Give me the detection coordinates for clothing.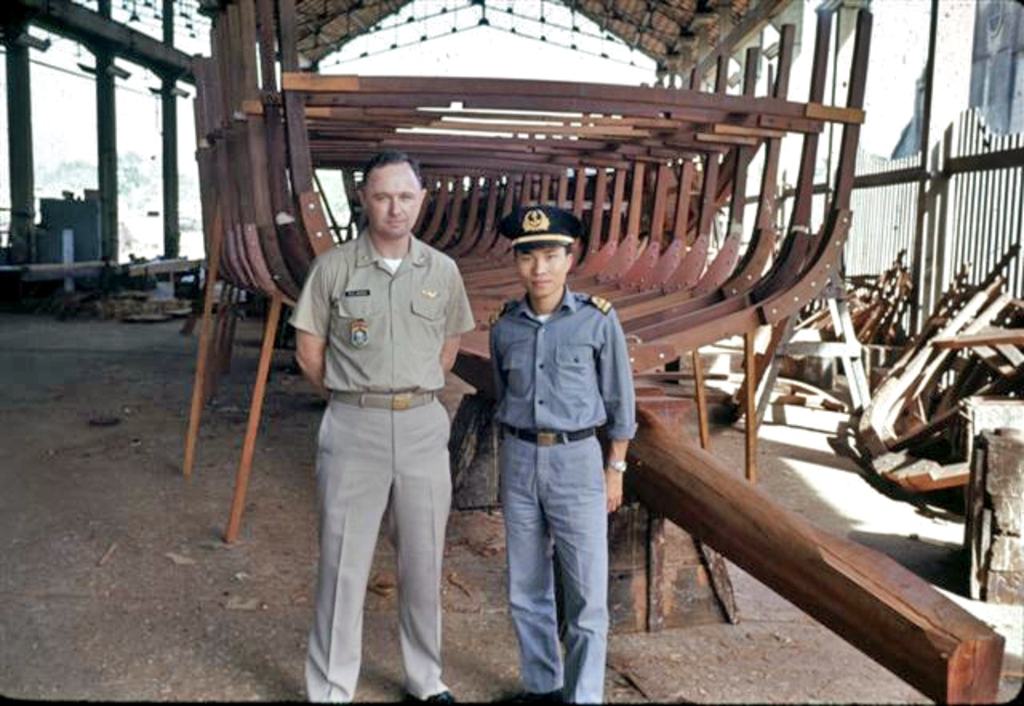
[286, 163, 475, 688].
